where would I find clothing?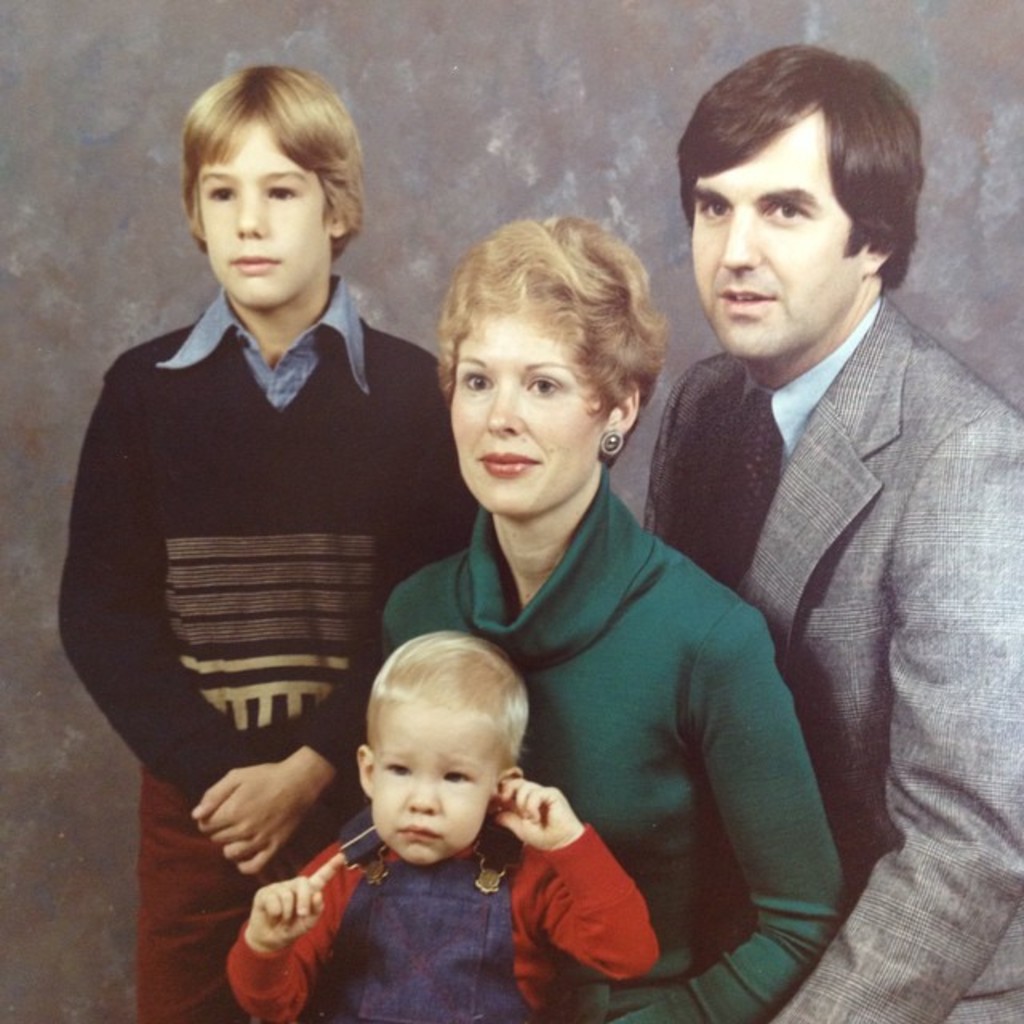
At detection(227, 821, 670, 1013).
